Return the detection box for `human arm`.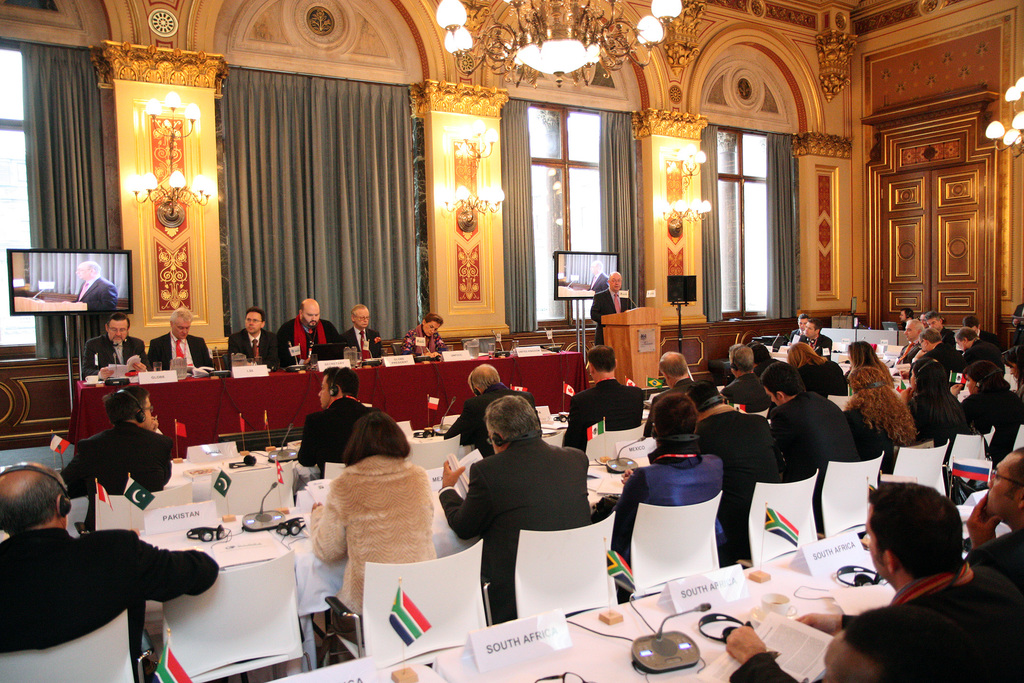
bbox=[437, 338, 457, 352].
